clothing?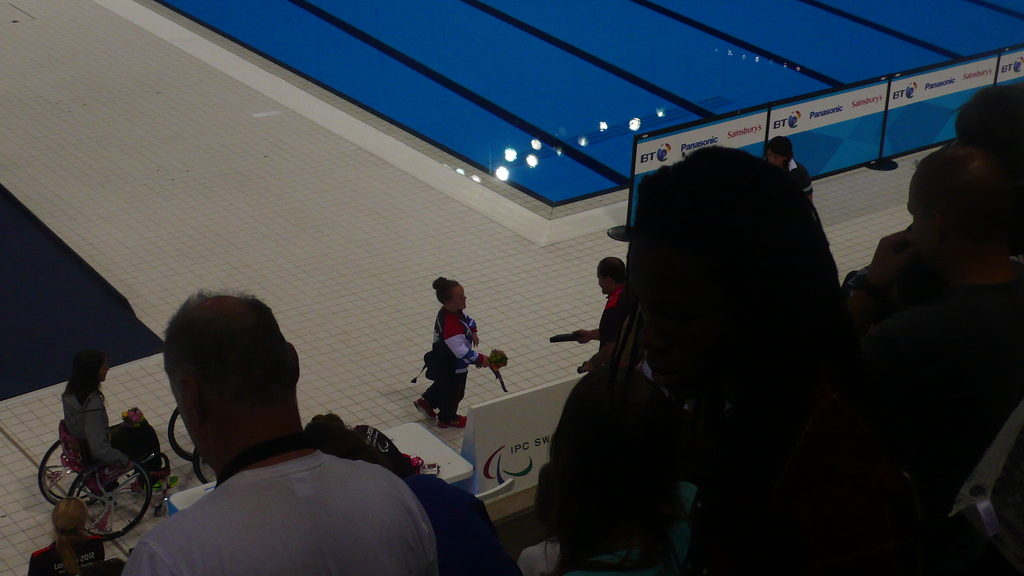
region(783, 159, 814, 204)
